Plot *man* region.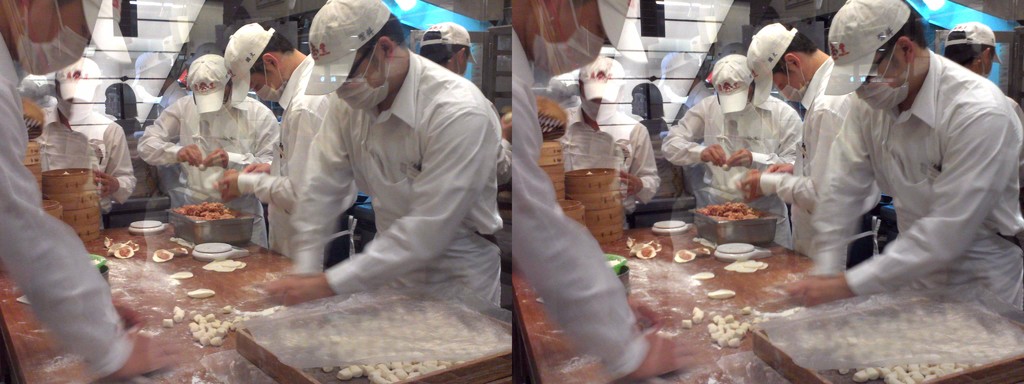
Plotted at 511,0,694,383.
